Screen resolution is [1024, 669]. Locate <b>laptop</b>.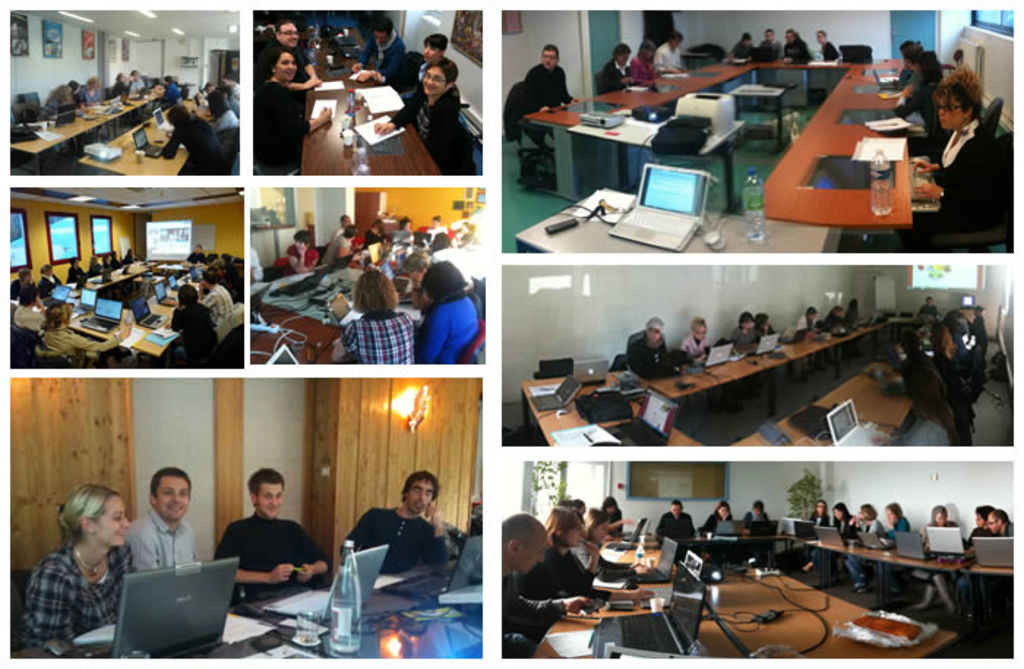
{"left": 619, "top": 559, "right": 708, "bottom": 657}.
